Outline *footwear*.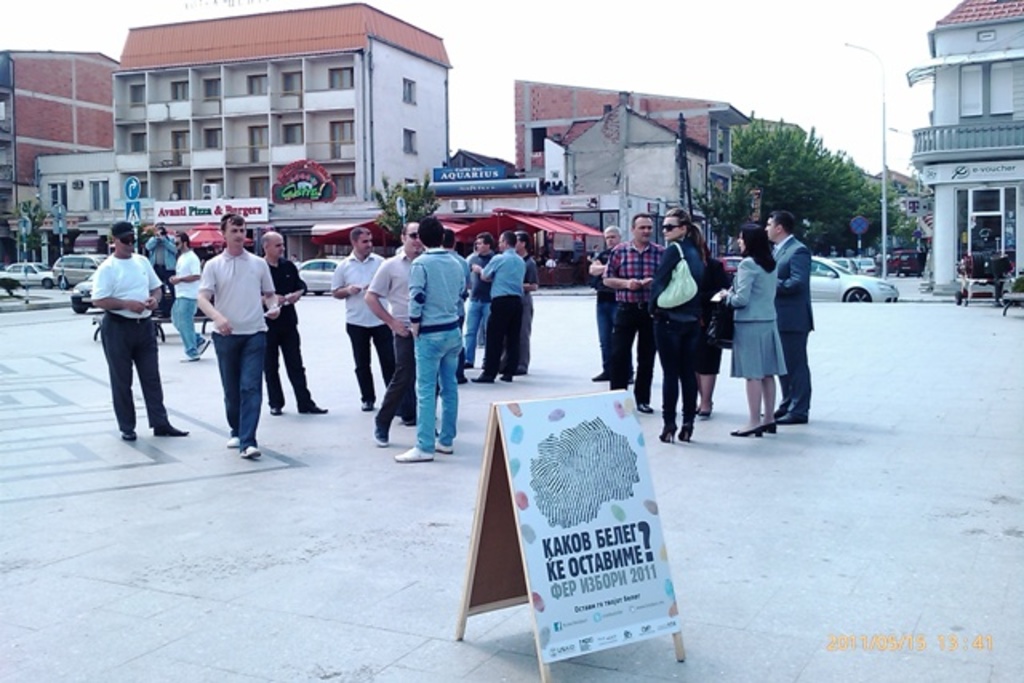
Outline: x1=763, y1=419, x2=782, y2=435.
